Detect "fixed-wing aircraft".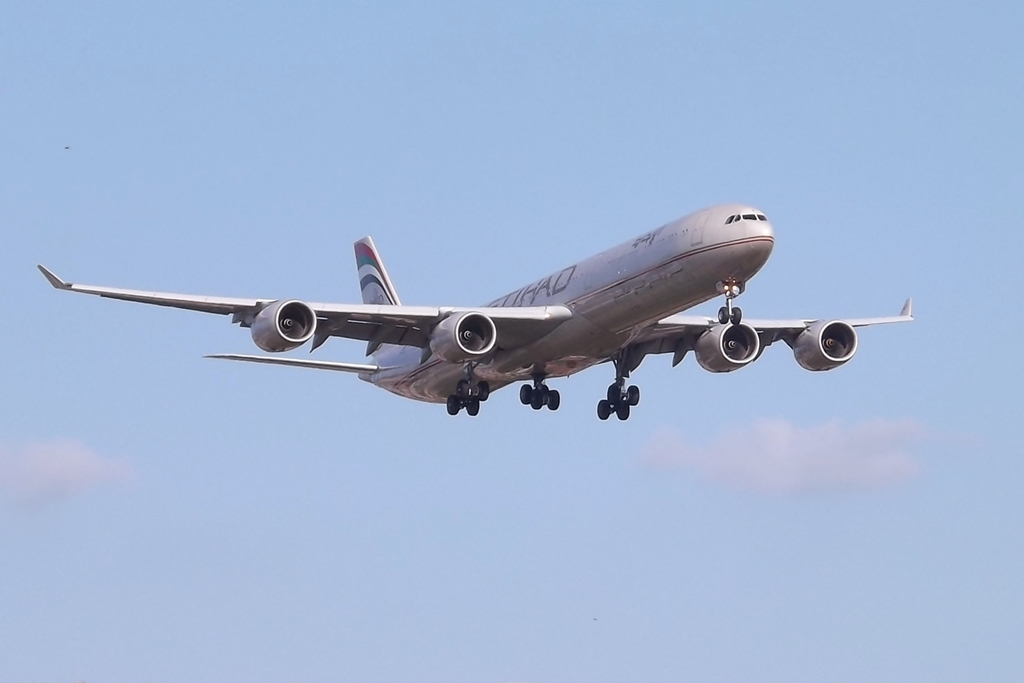
Detected at <region>38, 200, 913, 418</region>.
